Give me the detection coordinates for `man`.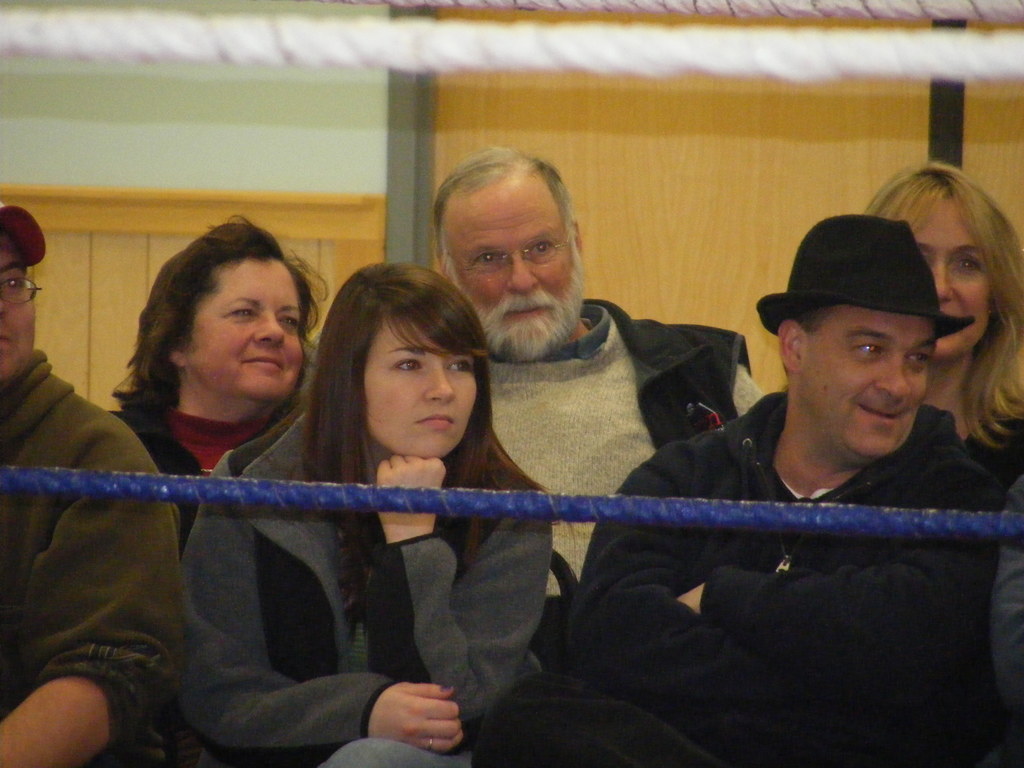
bbox=[0, 204, 179, 767].
